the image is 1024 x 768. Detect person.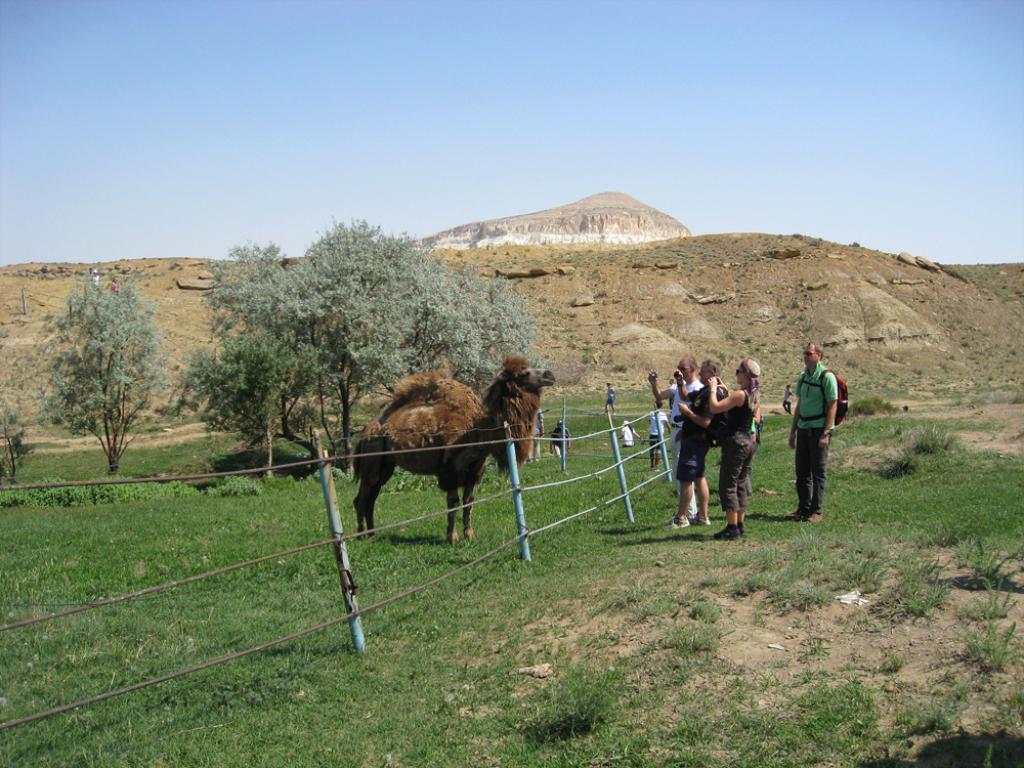
Detection: (left=656, top=362, right=708, bottom=516).
